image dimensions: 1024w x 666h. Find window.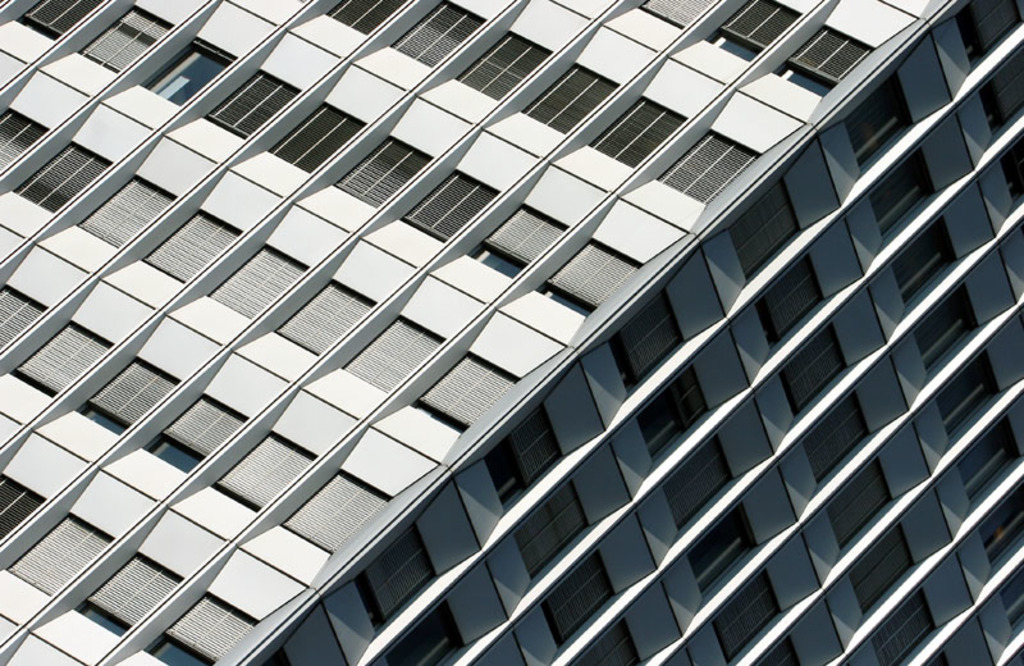
region(380, 0, 488, 74).
